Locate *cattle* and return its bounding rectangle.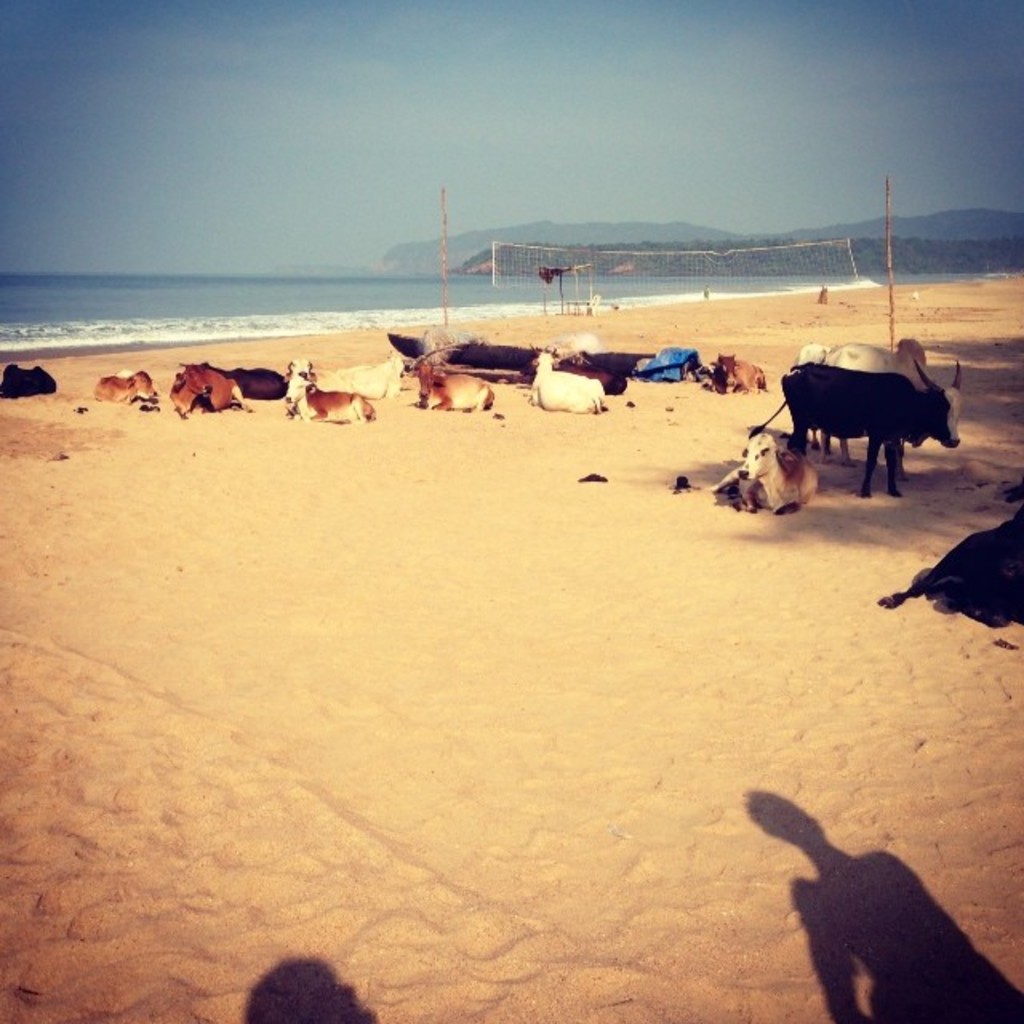
309, 352, 411, 394.
